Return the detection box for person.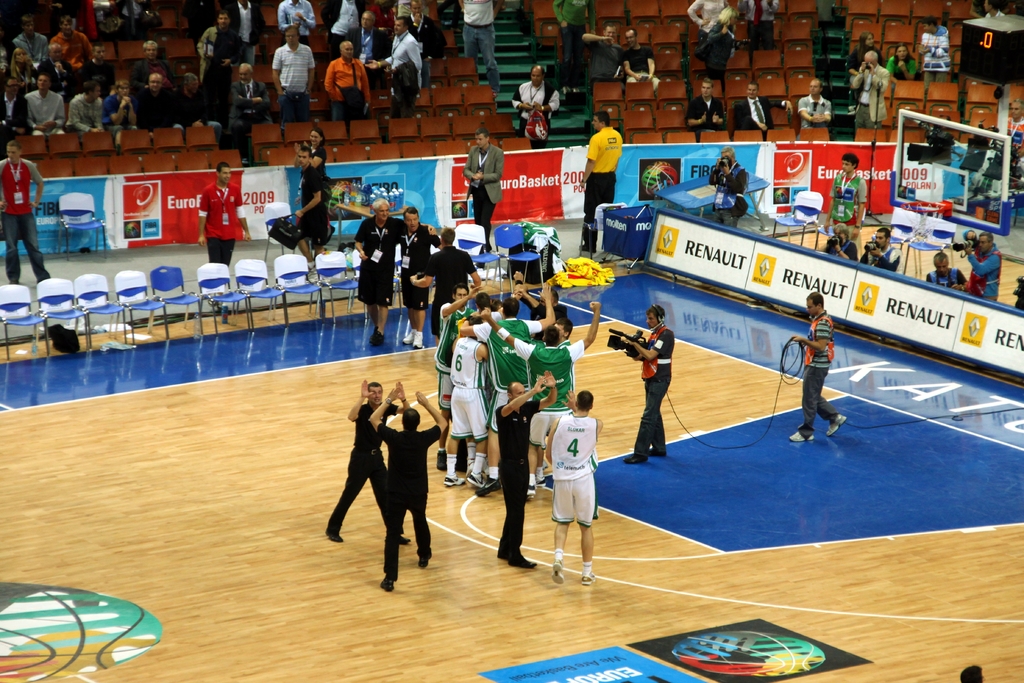
detection(354, 200, 439, 352).
